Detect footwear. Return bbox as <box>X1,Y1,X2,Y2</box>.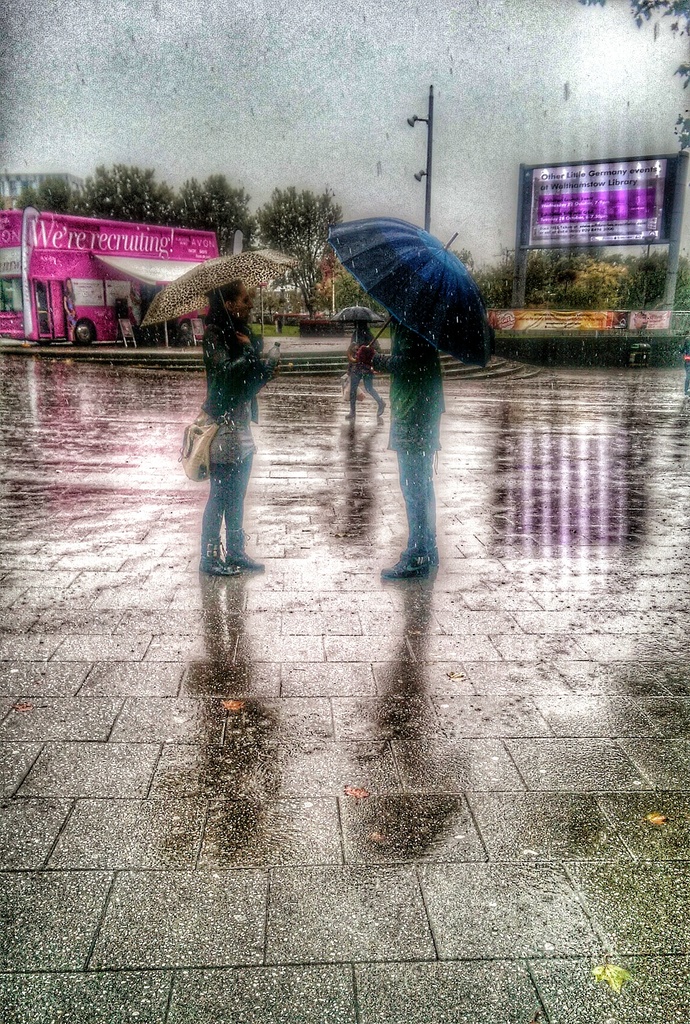
<box>192,531,239,575</box>.
